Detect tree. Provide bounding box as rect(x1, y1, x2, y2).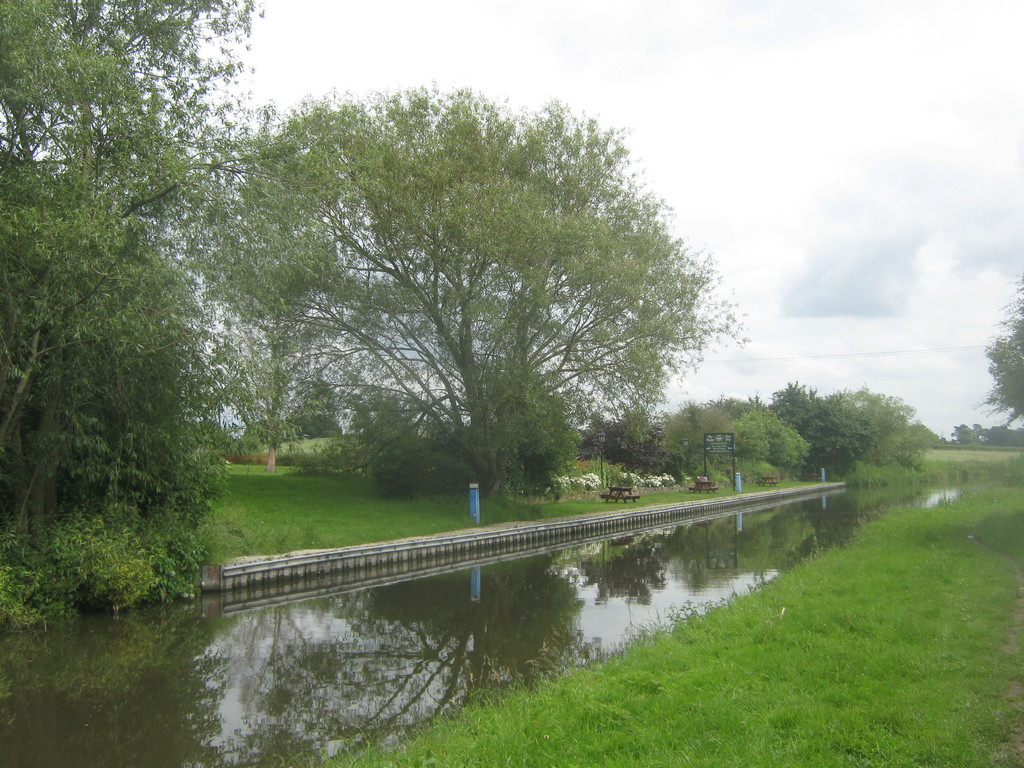
rect(0, 0, 292, 622).
